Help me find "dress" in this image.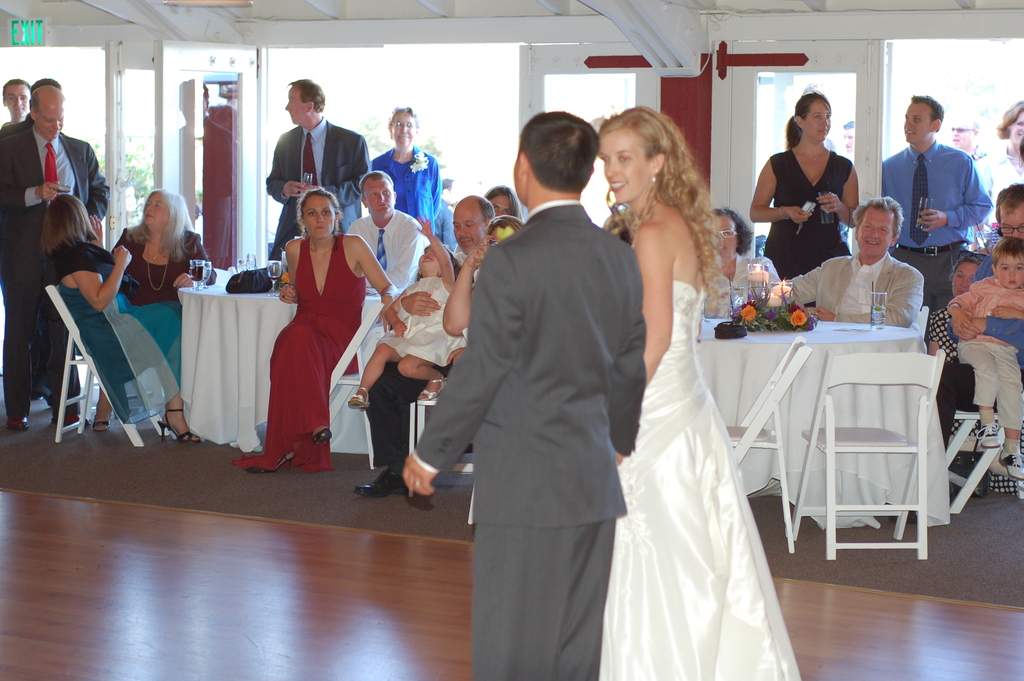
Found it: {"left": 58, "top": 282, "right": 181, "bottom": 427}.
